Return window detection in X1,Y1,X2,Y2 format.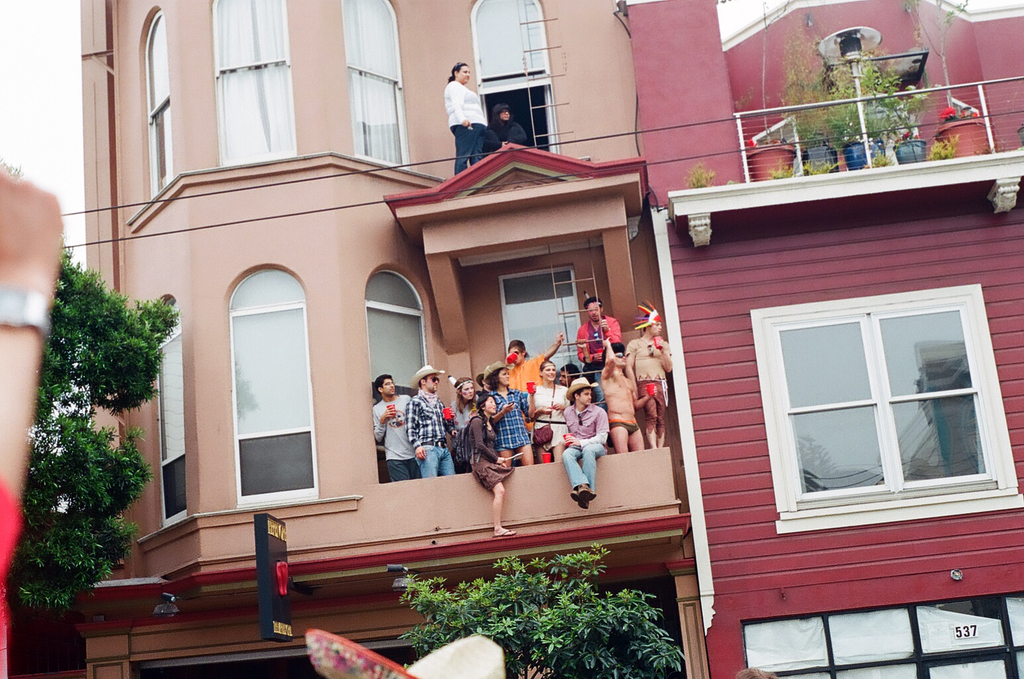
365,265,425,475.
